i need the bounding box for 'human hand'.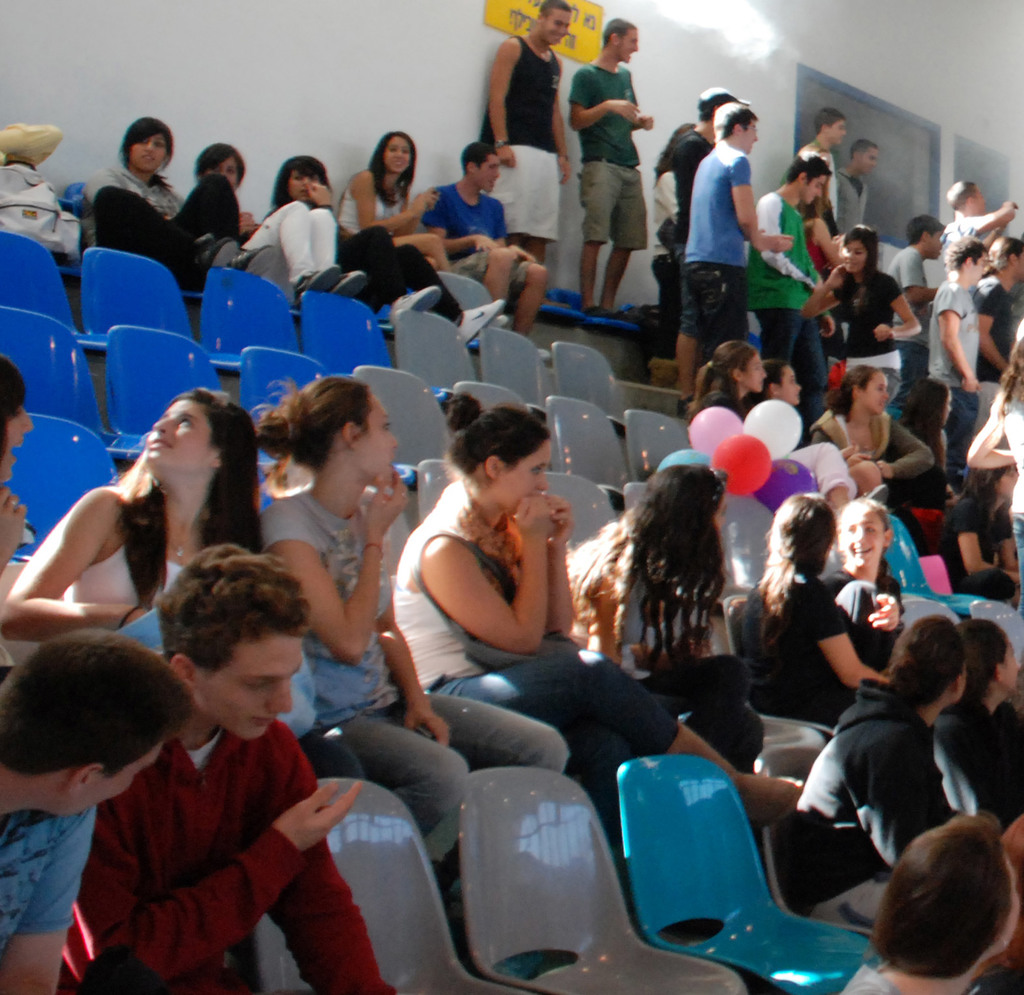
Here it is: bbox=[605, 98, 641, 128].
